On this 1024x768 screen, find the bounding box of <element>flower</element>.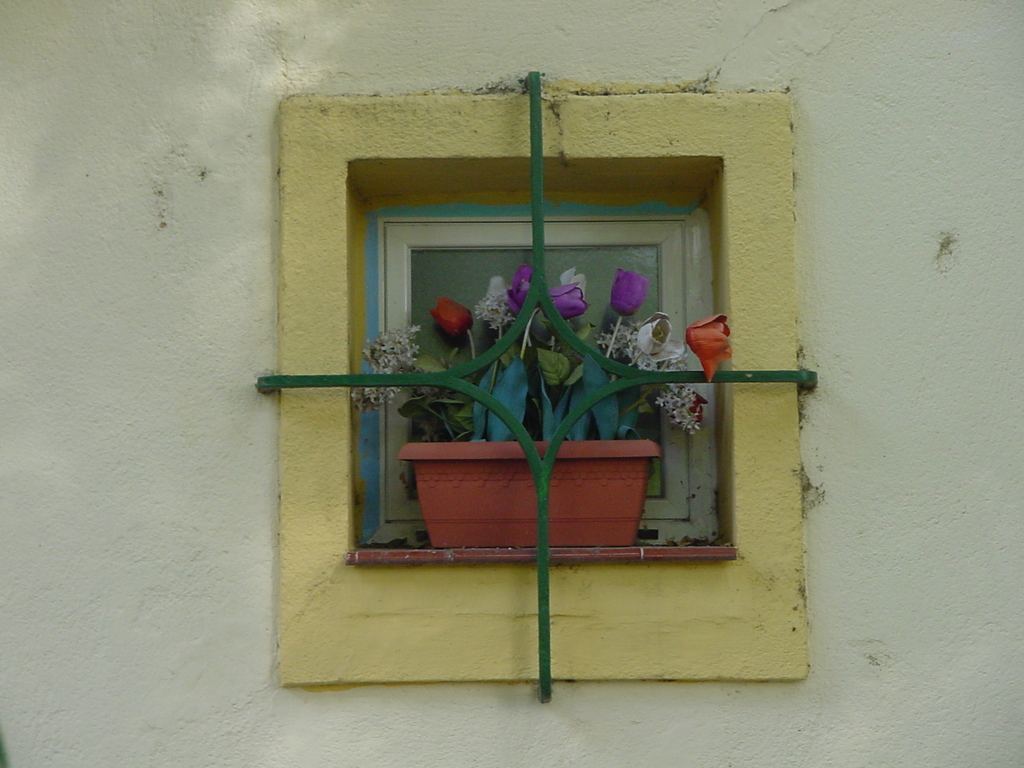
Bounding box: bbox=[508, 263, 541, 309].
